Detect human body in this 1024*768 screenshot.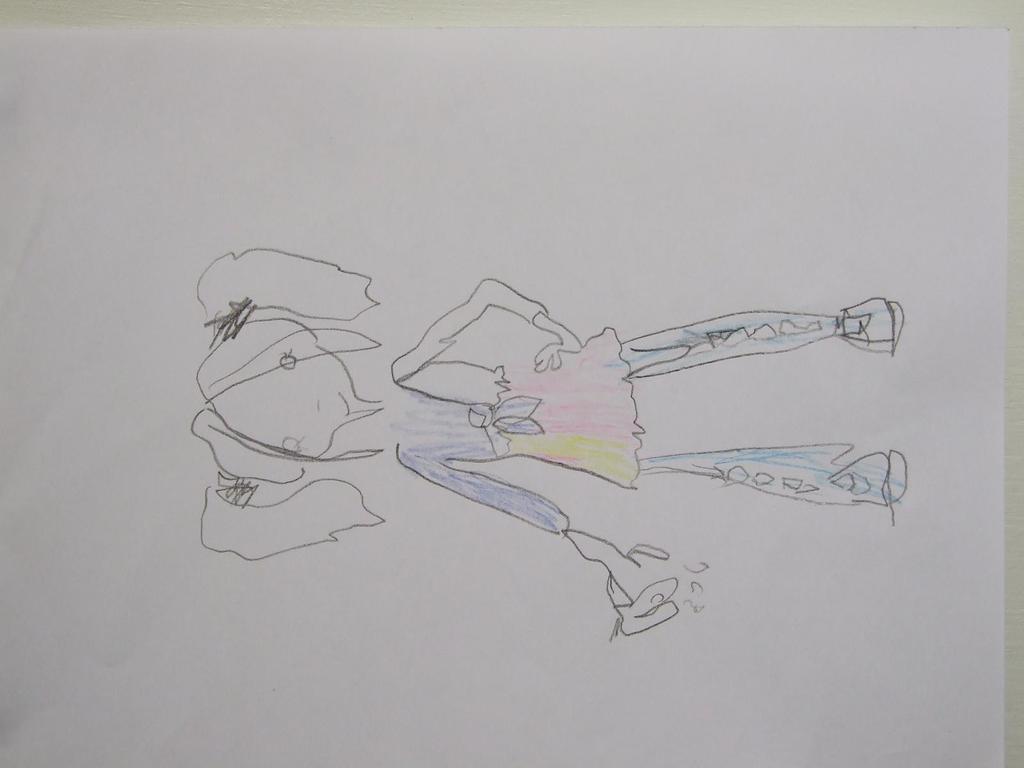
Detection: Rect(262, 281, 870, 637).
